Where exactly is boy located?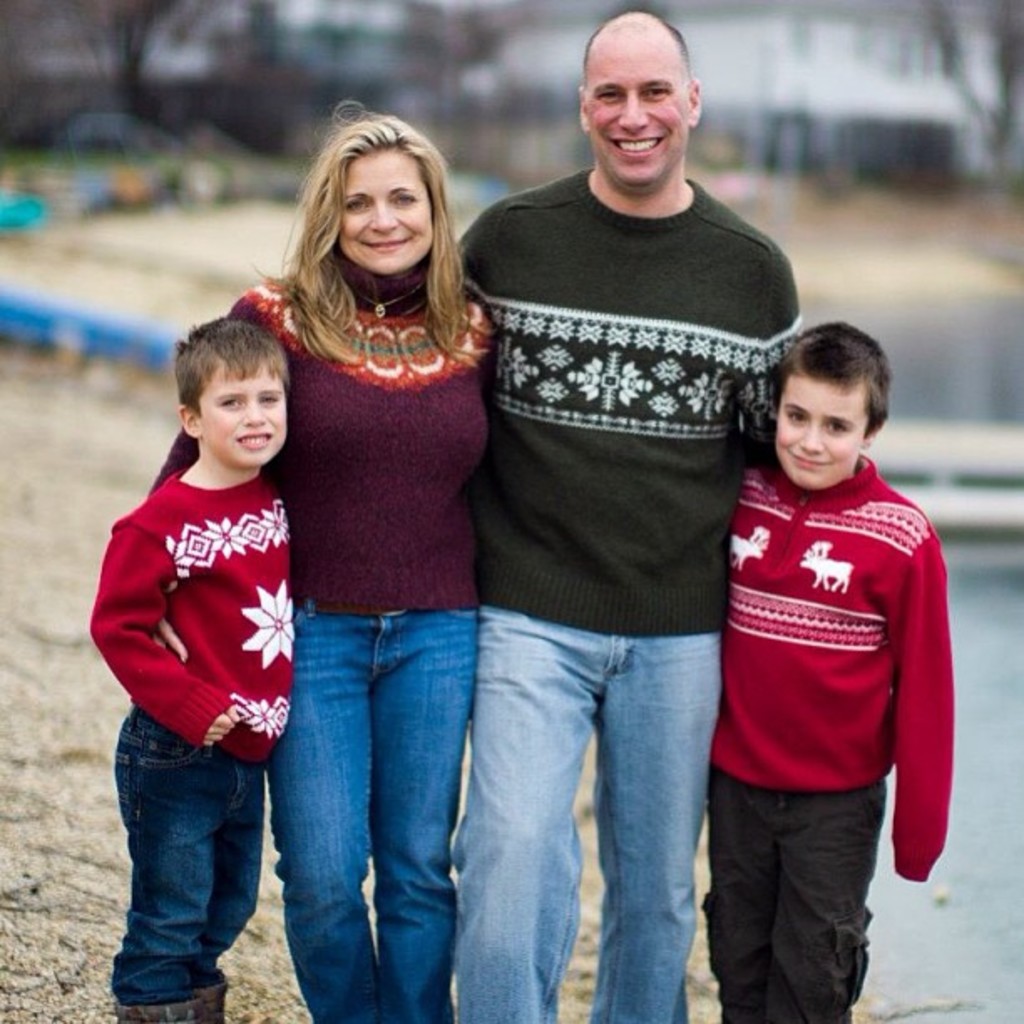
Its bounding box is [x1=82, y1=318, x2=294, y2=1022].
